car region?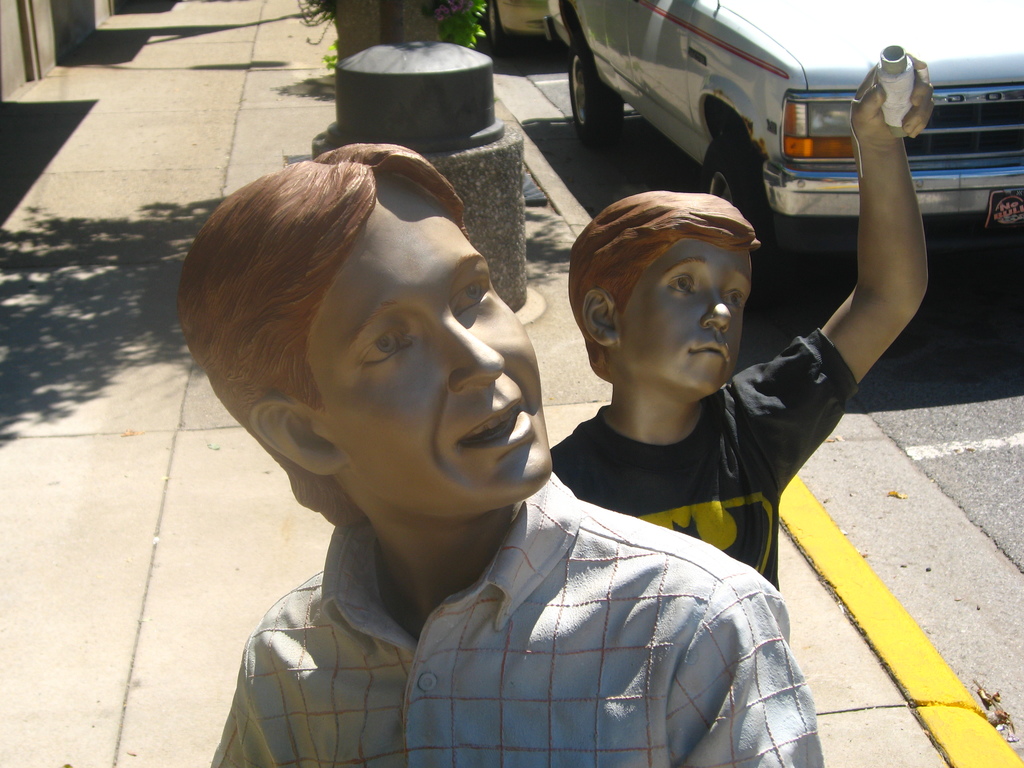
{"left": 488, "top": 0, "right": 550, "bottom": 37}
